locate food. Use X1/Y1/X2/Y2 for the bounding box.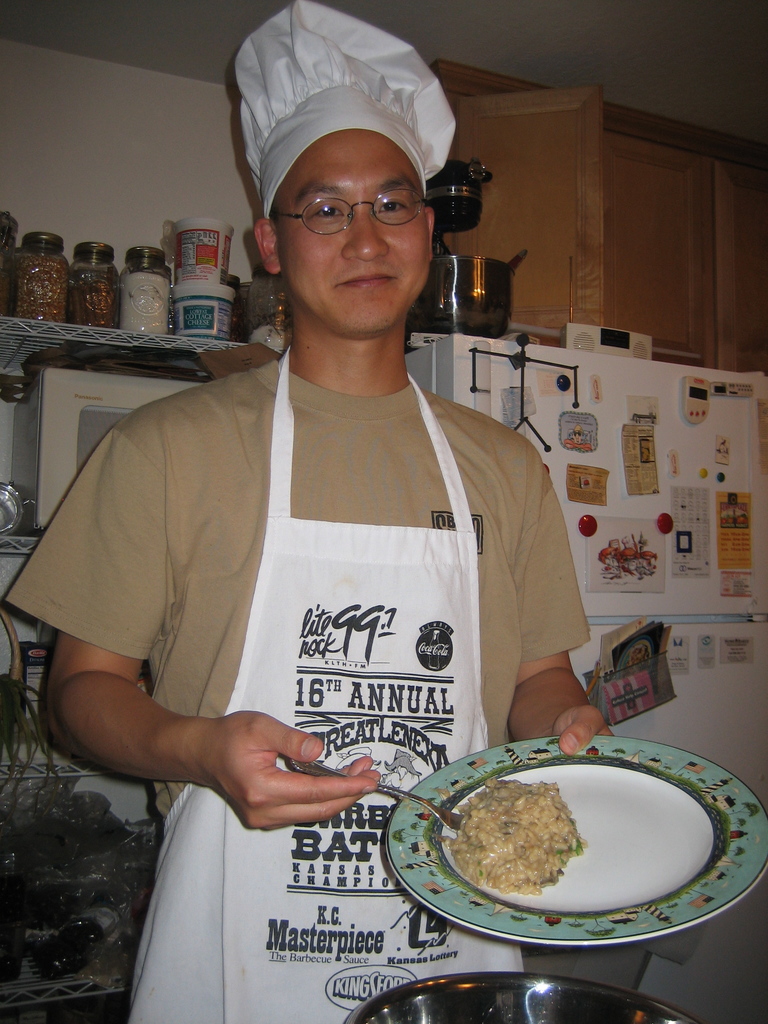
15/247/65/322.
